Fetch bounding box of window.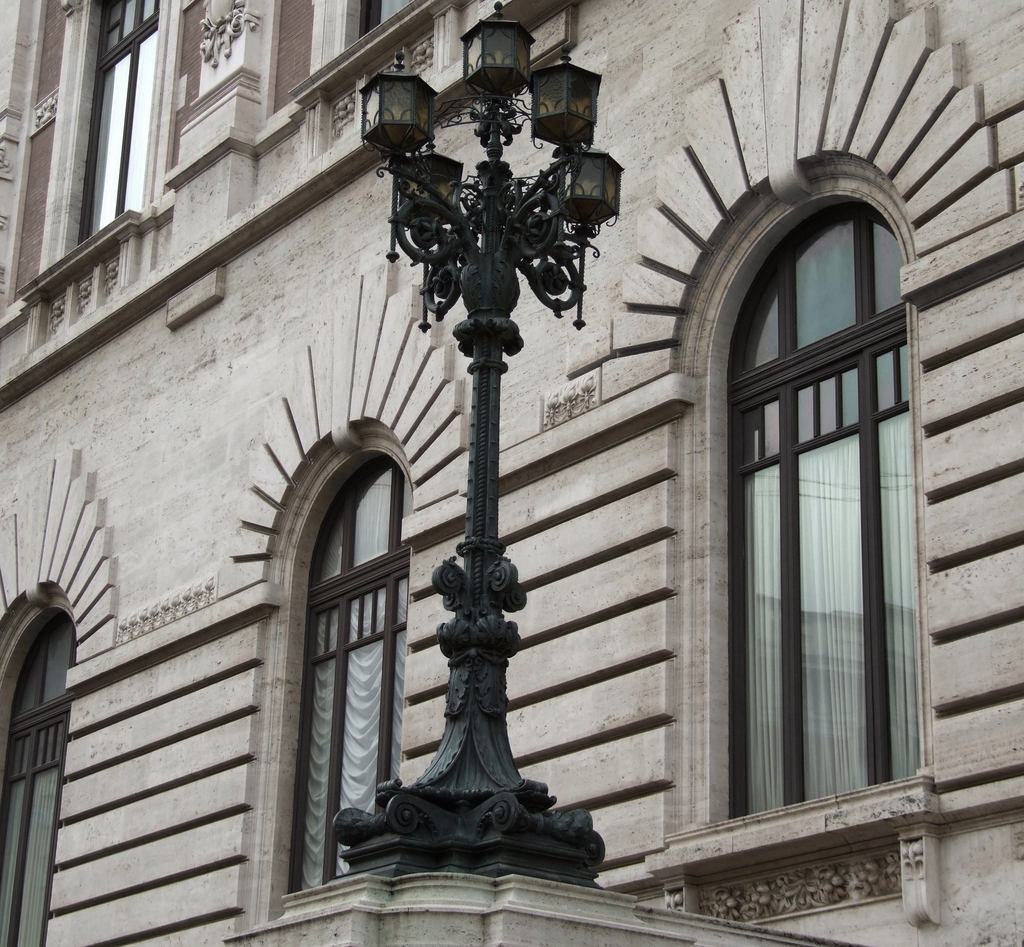
Bbox: crop(212, 259, 471, 940).
